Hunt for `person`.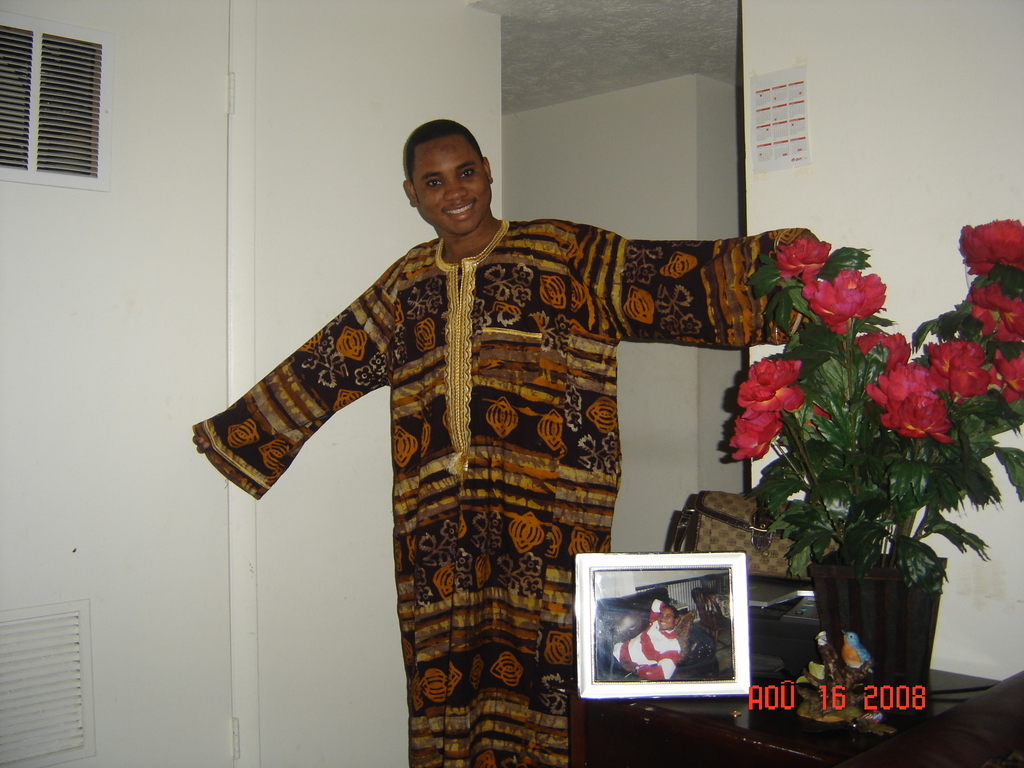
Hunted down at (x1=189, y1=109, x2=810, y2=767).
